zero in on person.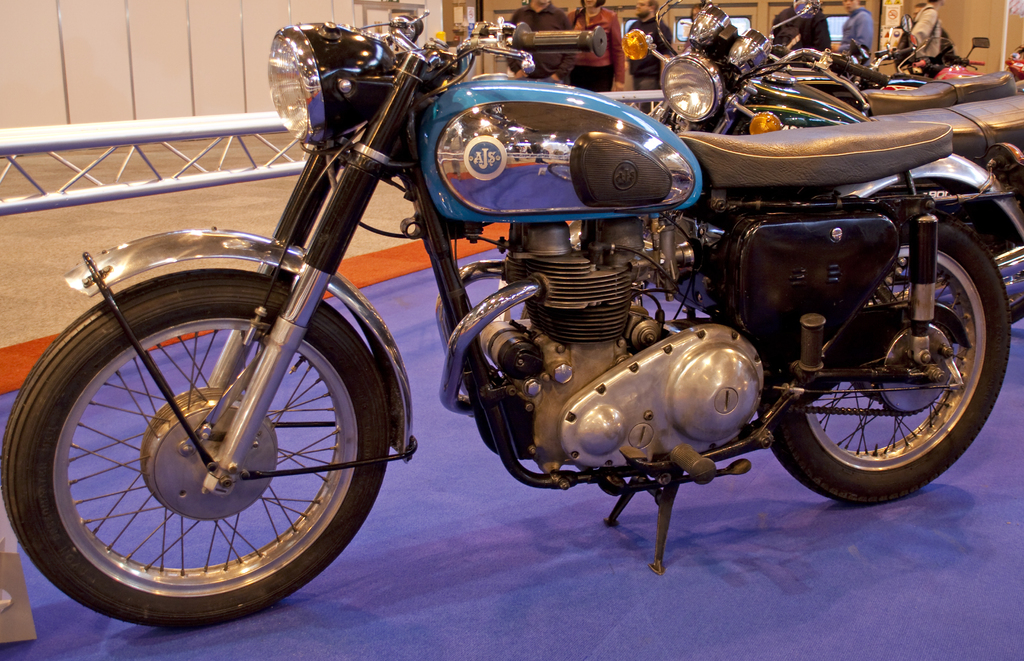
Zeroed in: detection(828, 3, 870, 57).
